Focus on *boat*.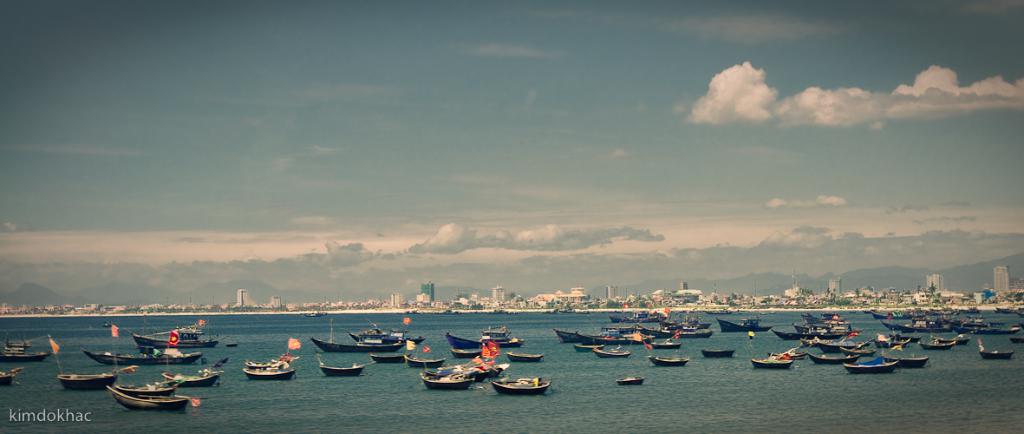
Focused at 505 349 544 360.
